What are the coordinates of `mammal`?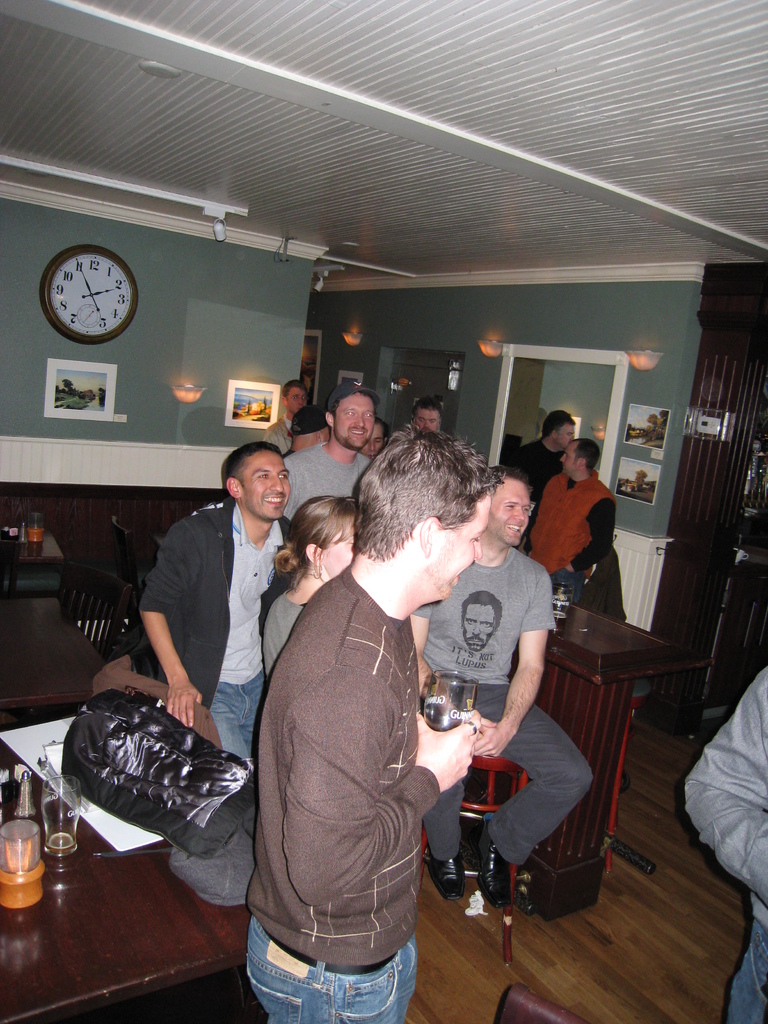
{"left": 238, "top": 422, "right": 508, "bottom": 1023}.
